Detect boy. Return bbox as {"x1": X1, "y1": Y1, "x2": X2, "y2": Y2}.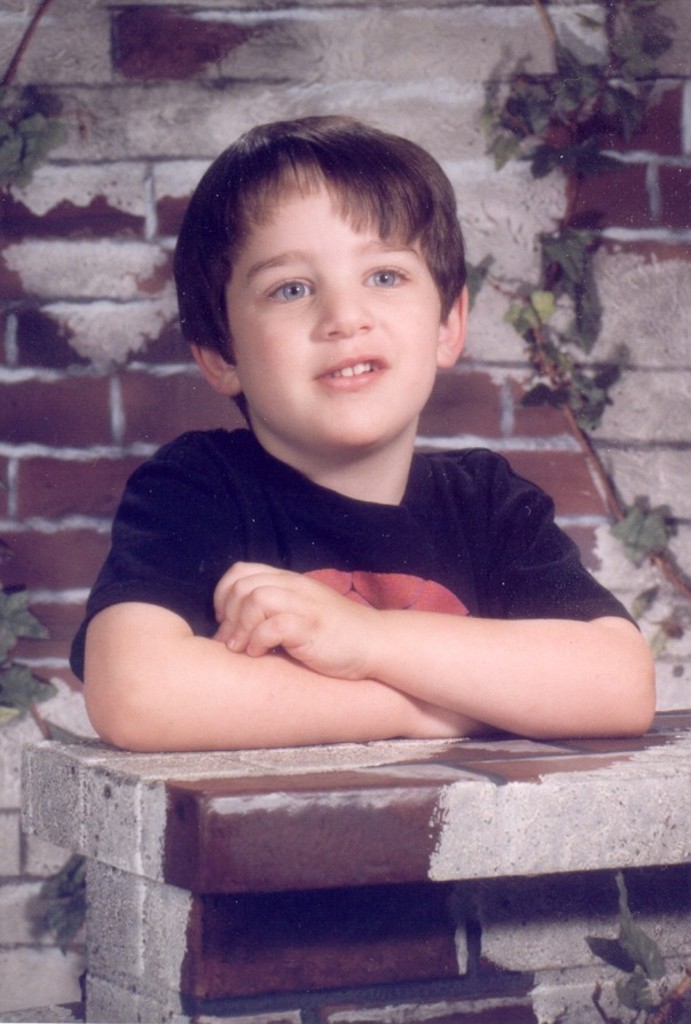
{"x1": 103, "y1": 126, "x2": 653, "y2": 804}.
